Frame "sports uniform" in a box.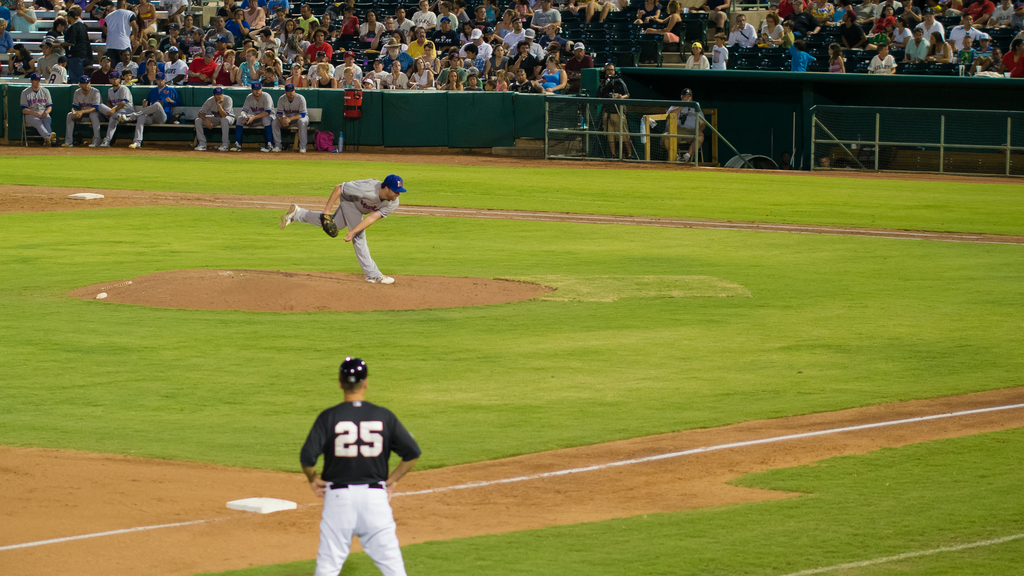
[65,86,99,147].
